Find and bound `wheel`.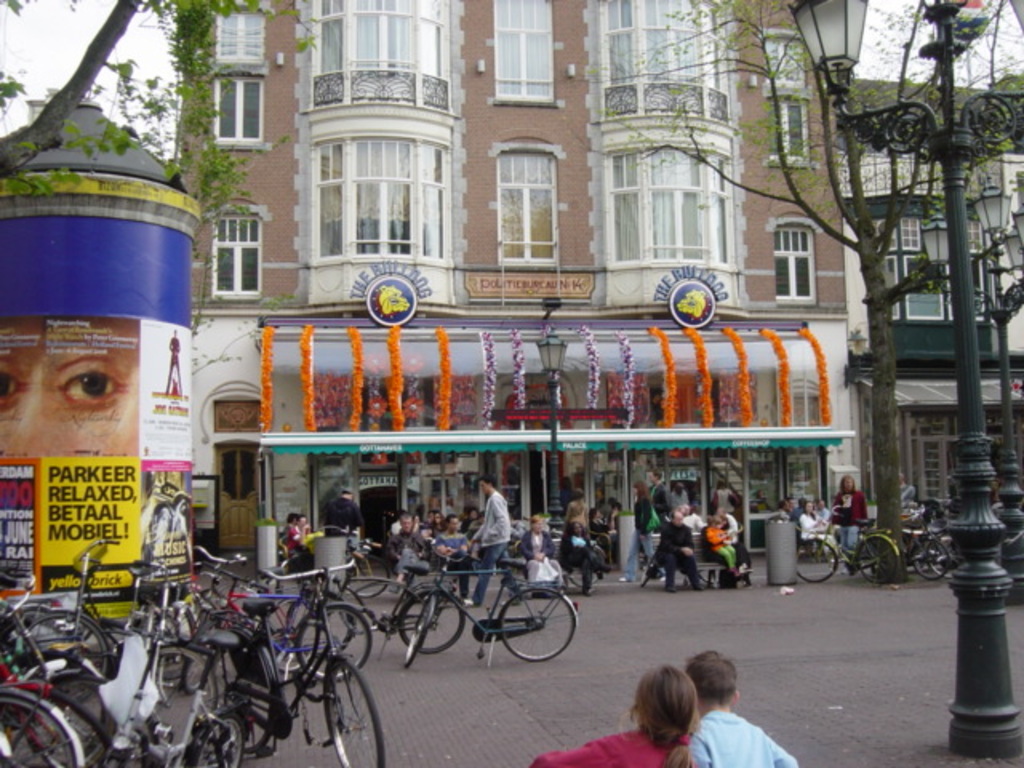
Bound: [638,555,653,586].
